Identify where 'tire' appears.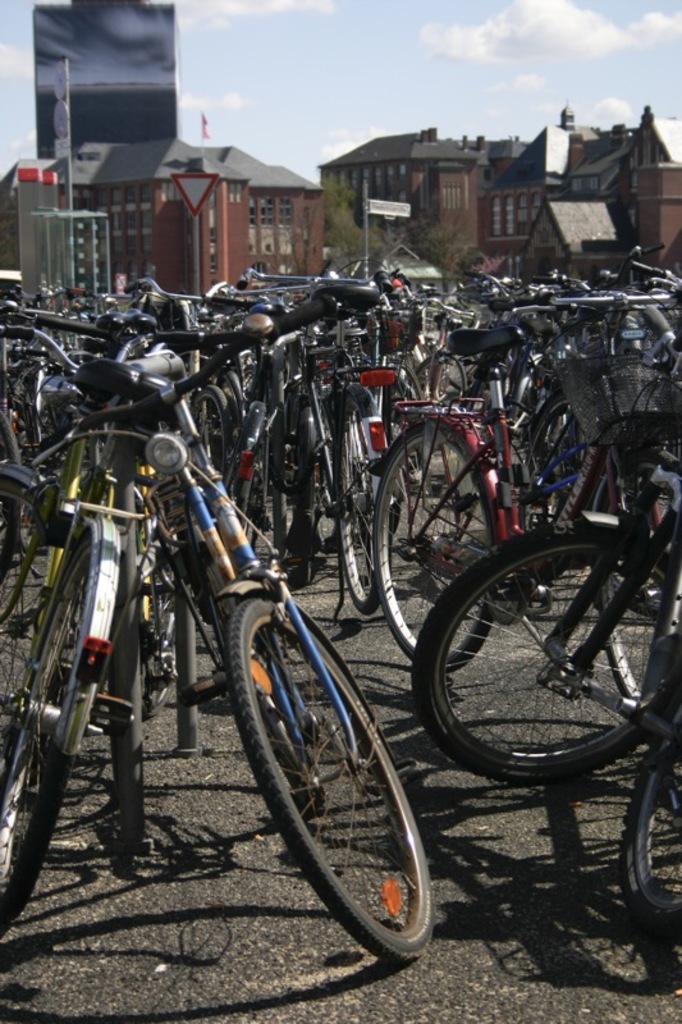
Appears at 375,426,498,672.
